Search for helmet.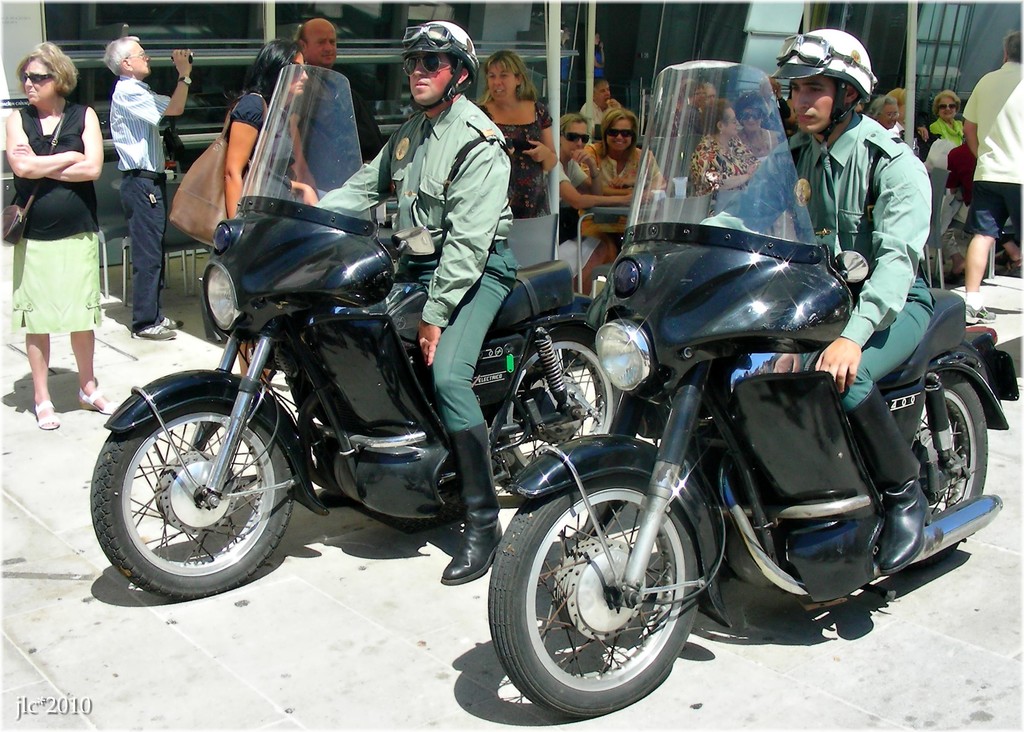
Found at select_region(399, 20, 481, 114).
